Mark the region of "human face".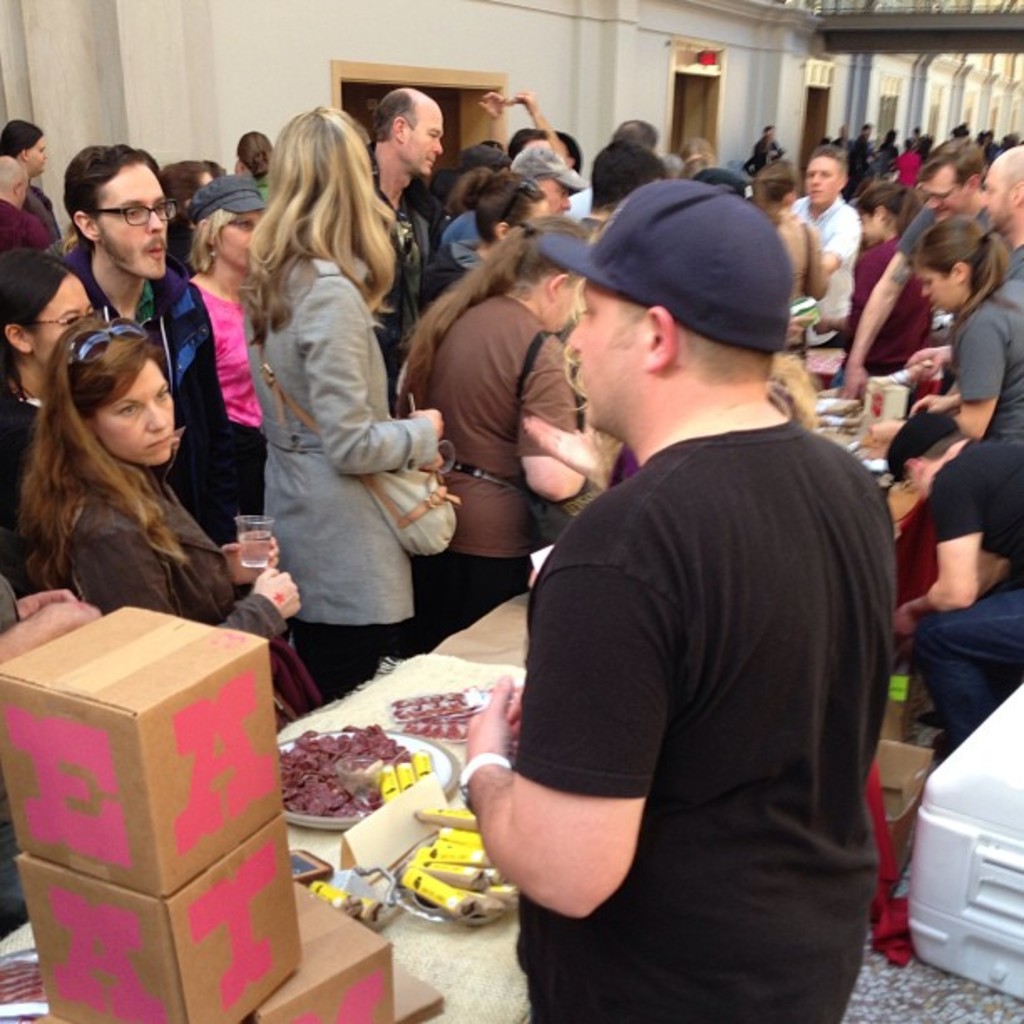
Region: (x1=407, y1=104, x2=445, y2=176).
